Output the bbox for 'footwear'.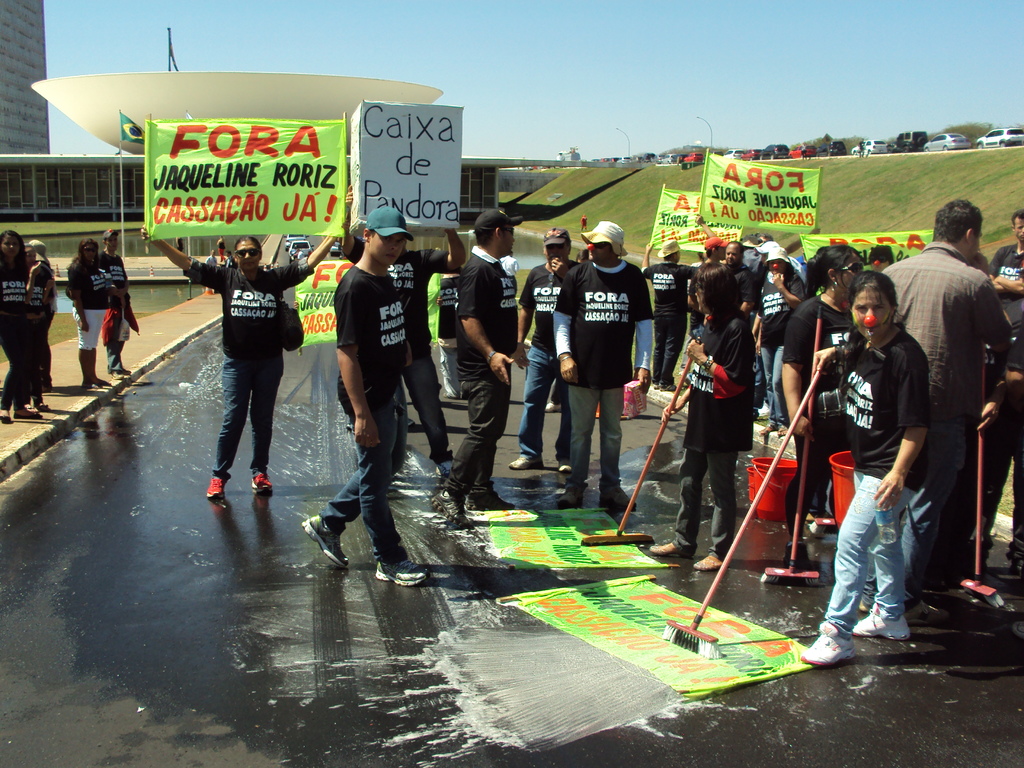
box=[461, 488, 522, 511].
